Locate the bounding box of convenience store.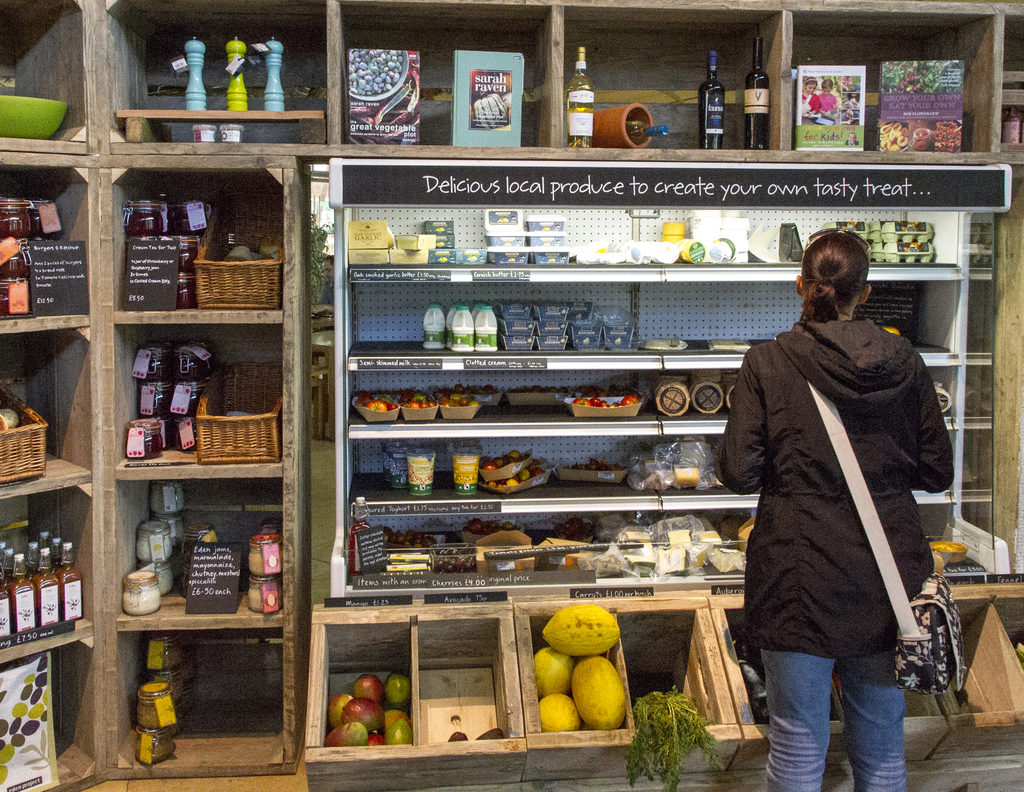
Bounding box: bbox(0, 26, 1023, 775).
